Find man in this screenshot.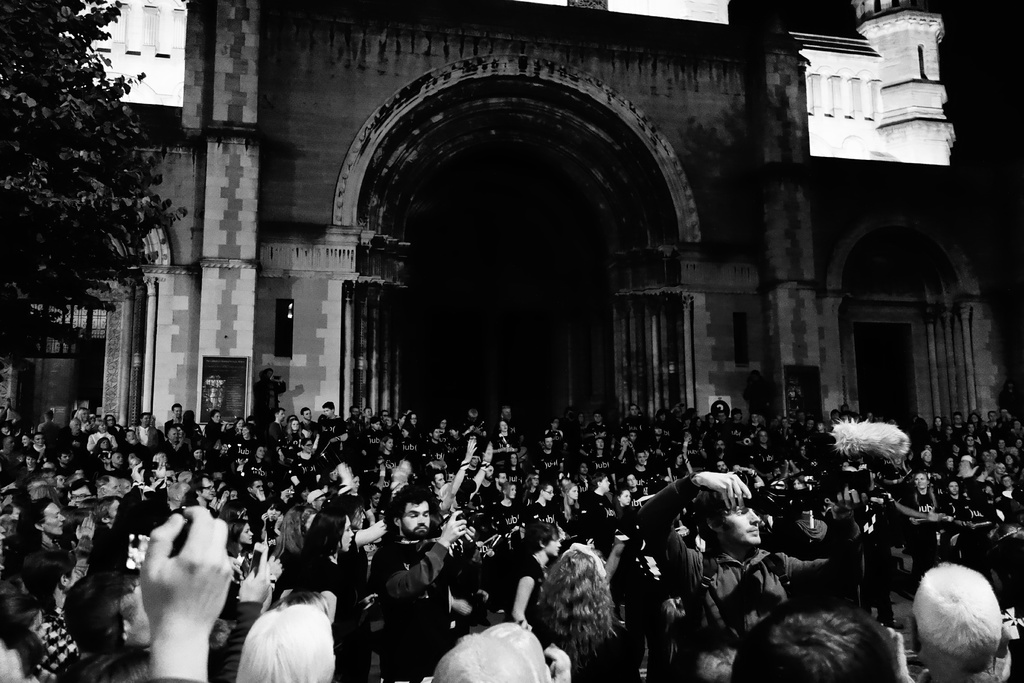
The bounding box for man is (250, 478, 264, 503).
